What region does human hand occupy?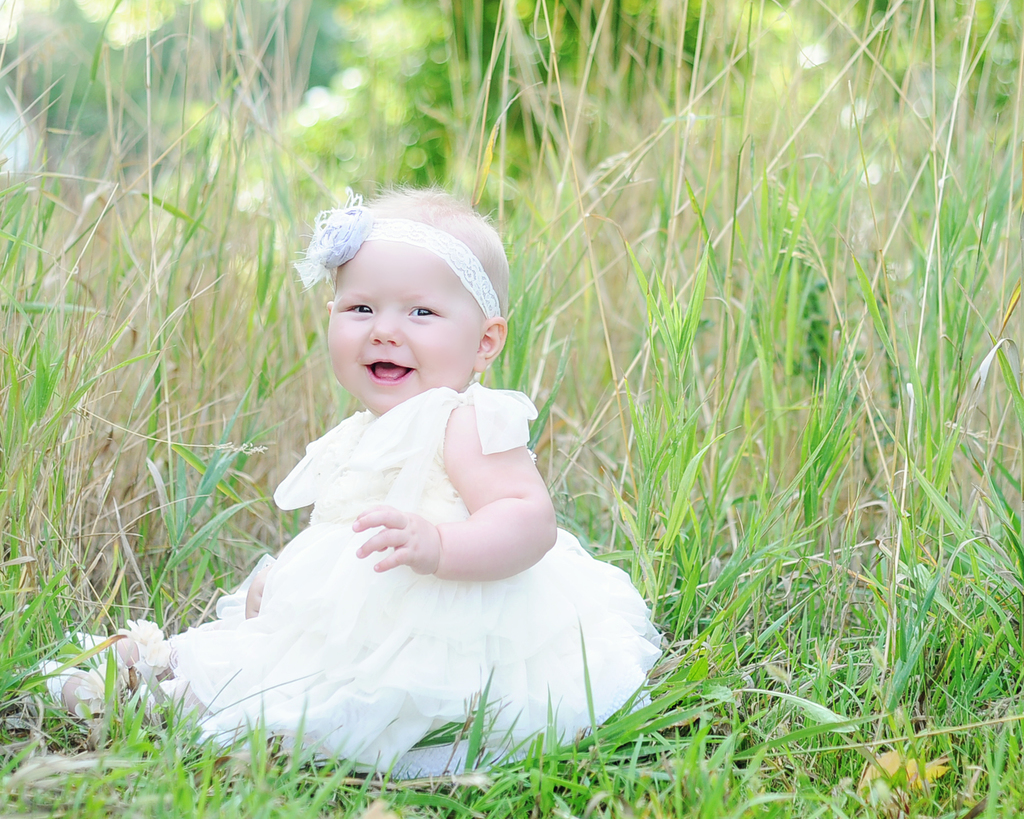
x1=346, y1=505, x2=448, y2=593.
